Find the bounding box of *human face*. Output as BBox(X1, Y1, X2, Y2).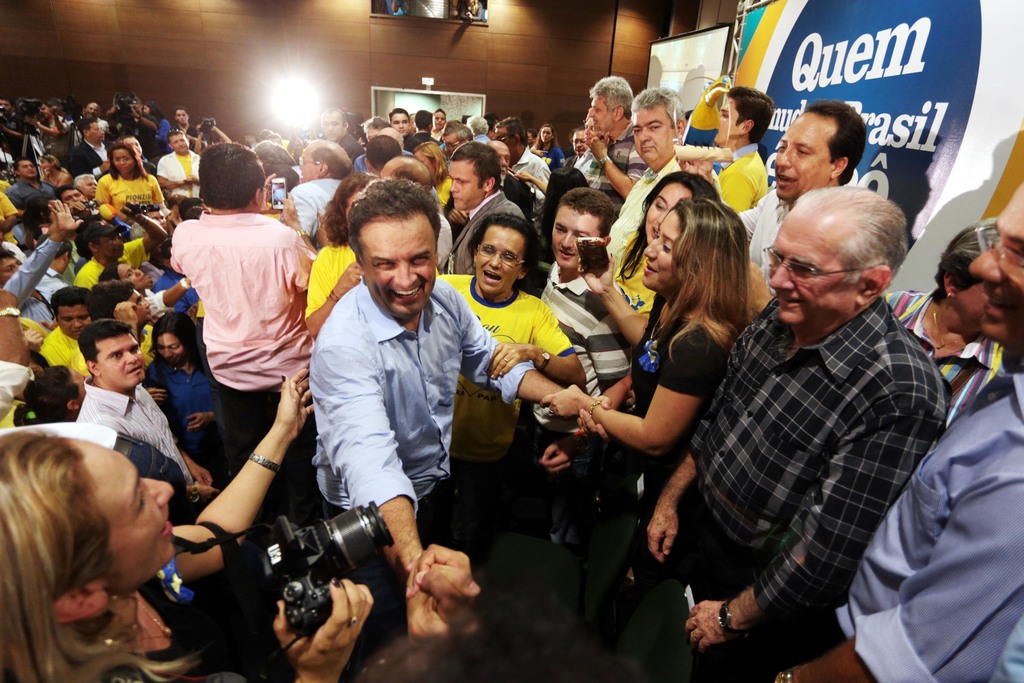
BBox(569, 130, 590, 155).
